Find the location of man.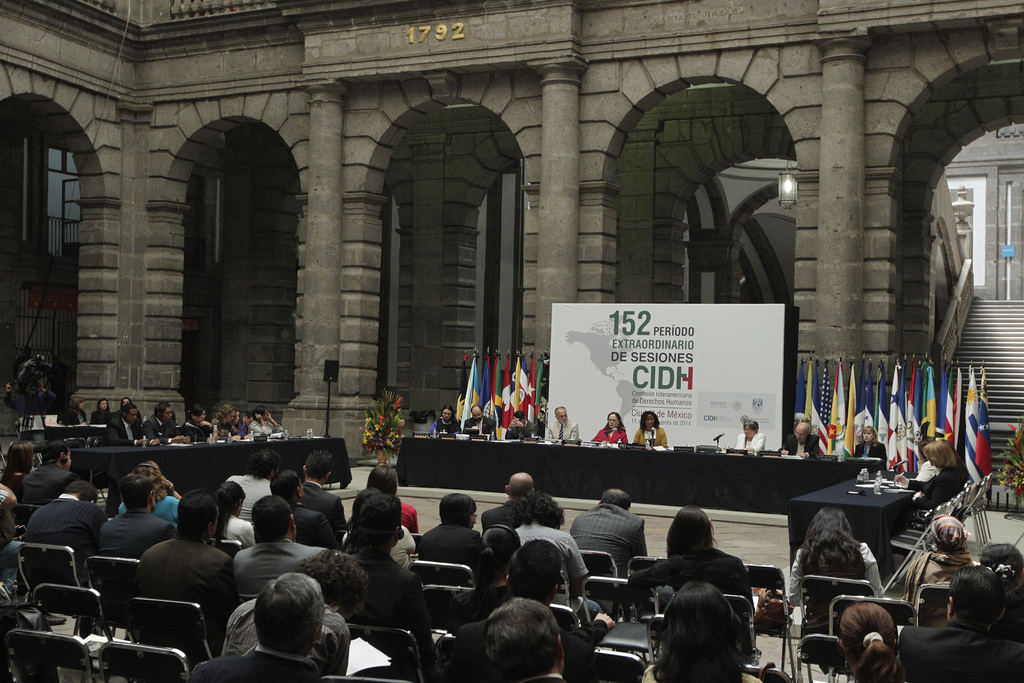
Location: detection(547, 404, 579, 440).
